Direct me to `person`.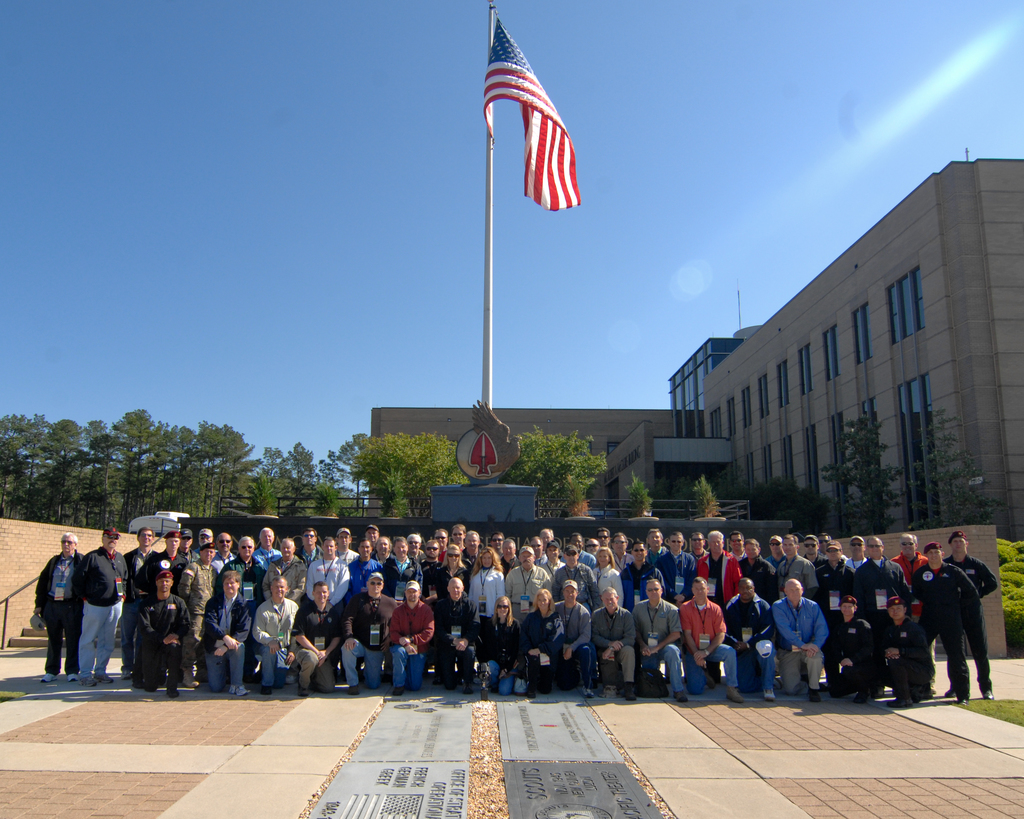
Direction: detection(137, 569, 193, 698).
